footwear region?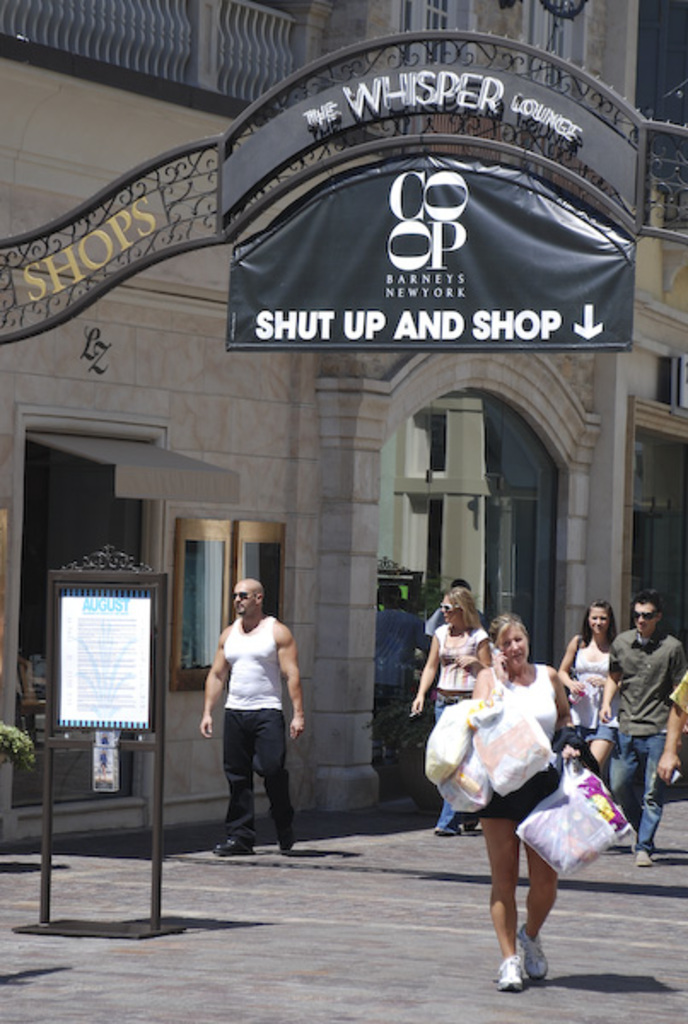
rect(635, 850, 657, 867)
